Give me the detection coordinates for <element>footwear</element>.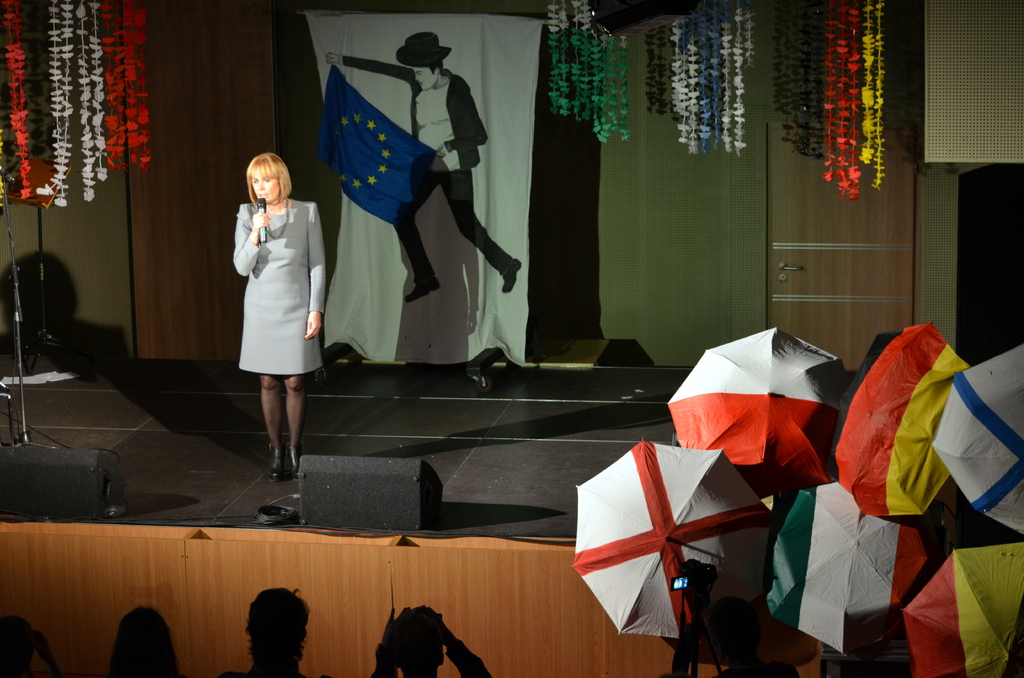
271, 447, 293, 480.
